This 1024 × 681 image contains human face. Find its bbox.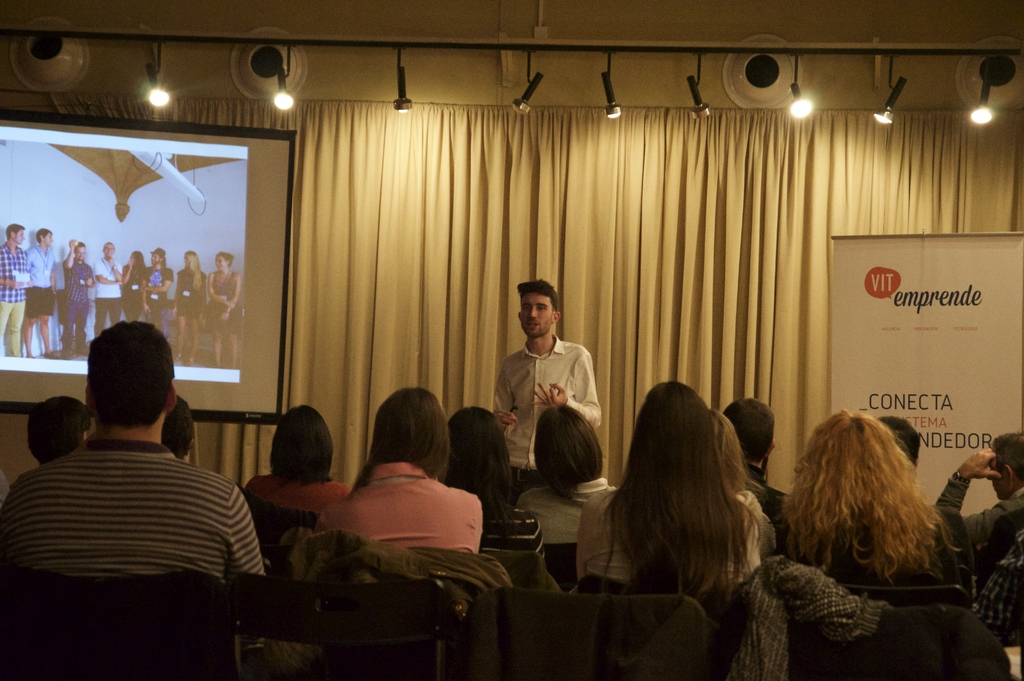
crop(44, 233, 53, 247).
